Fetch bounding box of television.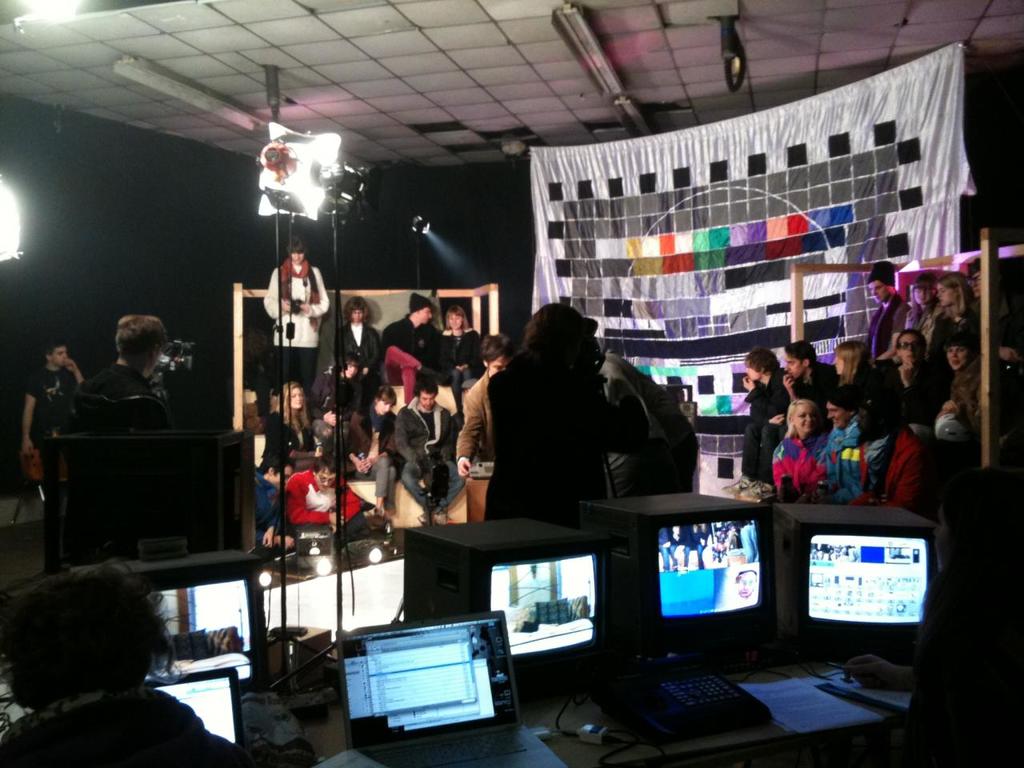
Bbox: Rect(790, 502, 952, 654).
